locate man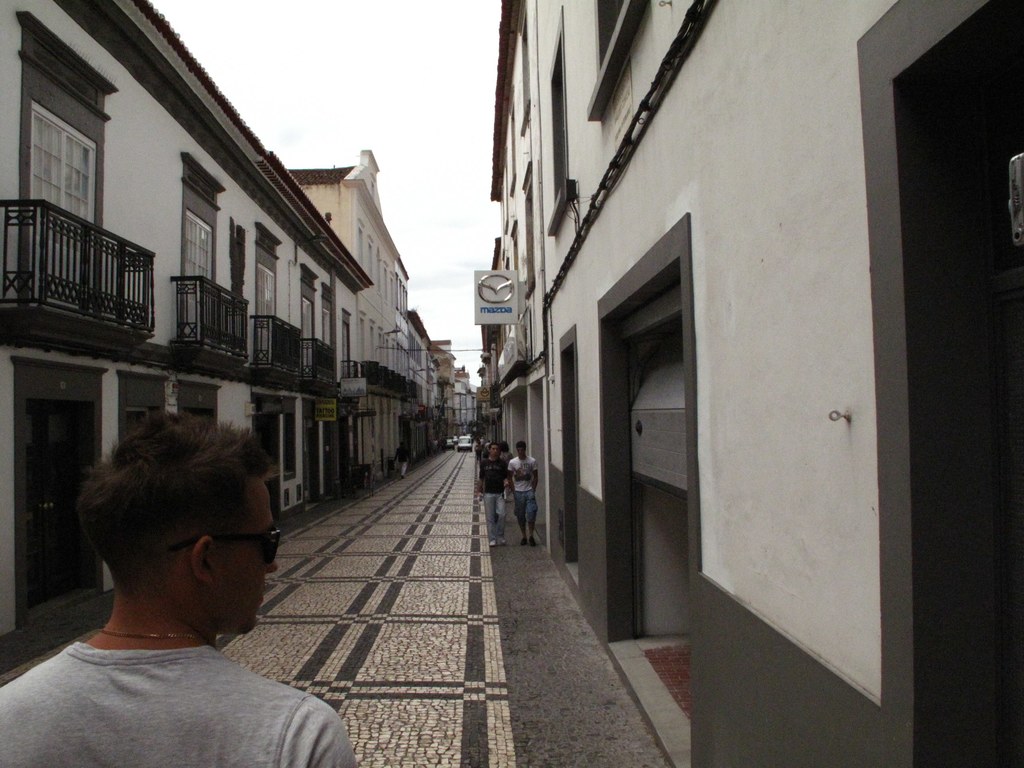
[left=476, top=440, right=509, bottom=544]
